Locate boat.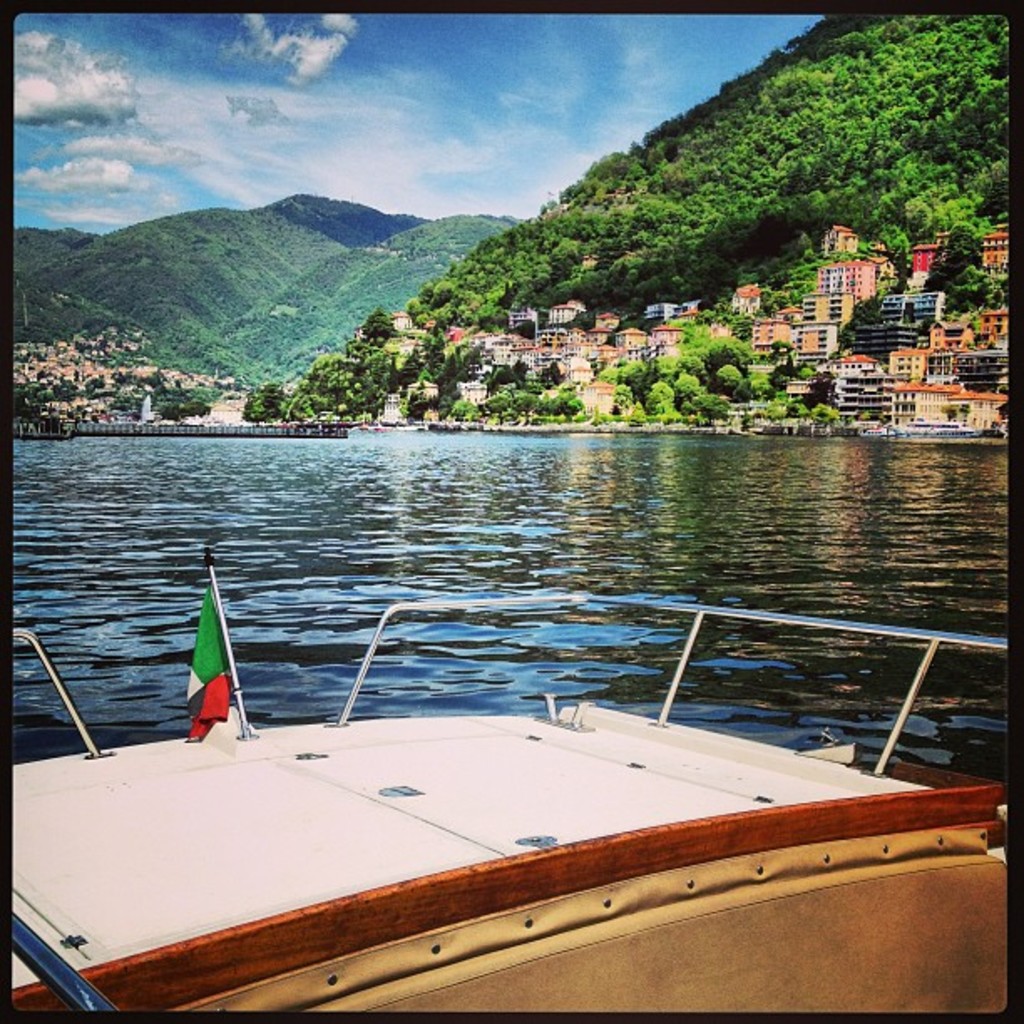
Bounding box: [0,612,1004,975].
